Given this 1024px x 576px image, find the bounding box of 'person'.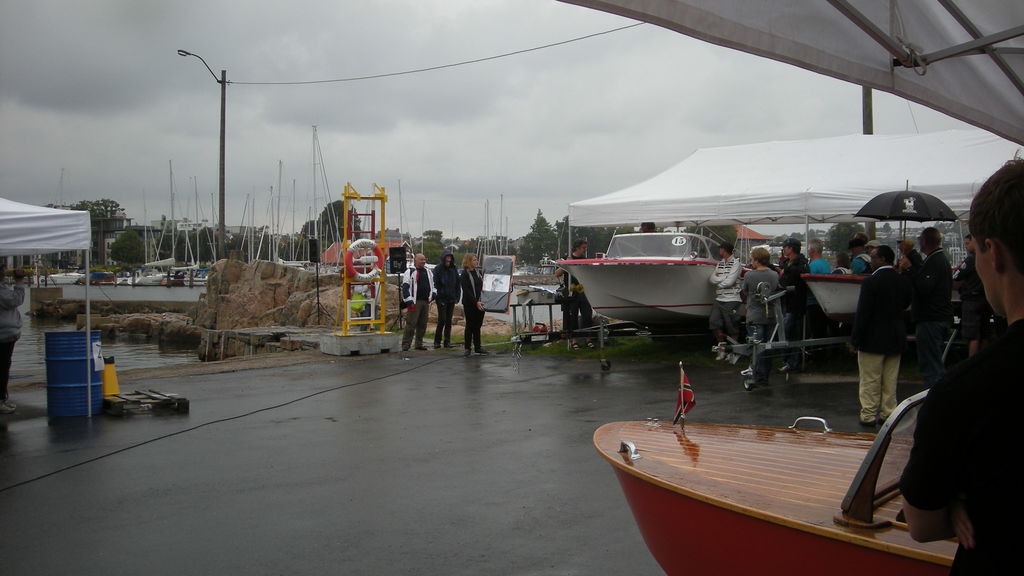
left=424, top=238, right=472, bottom=348.
